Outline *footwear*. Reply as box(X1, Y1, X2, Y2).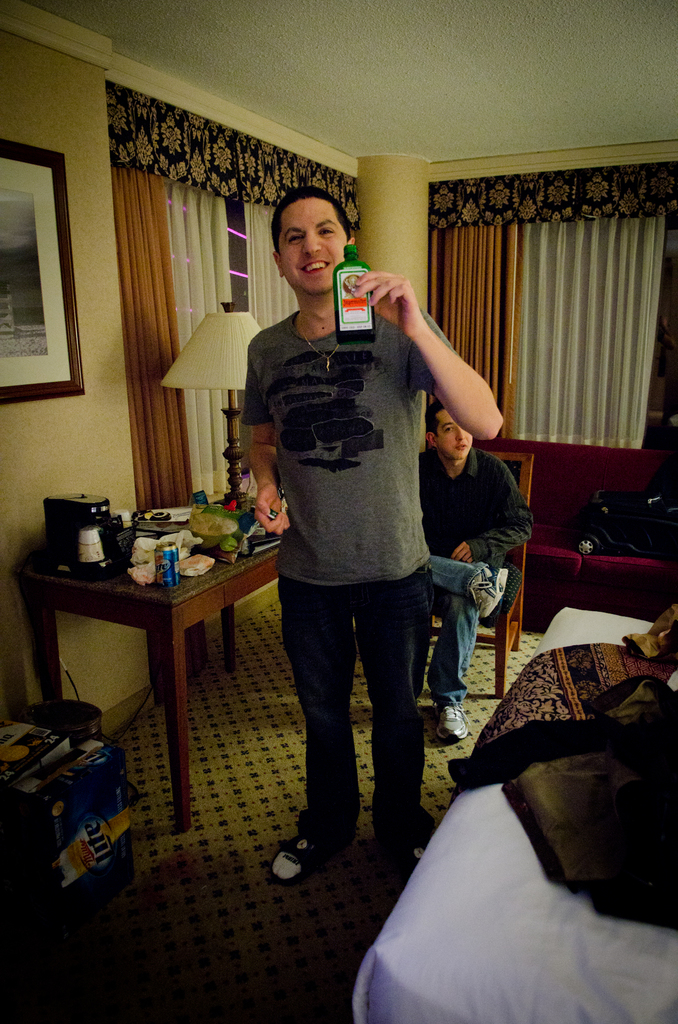
box(271, 815, 337, 891).
